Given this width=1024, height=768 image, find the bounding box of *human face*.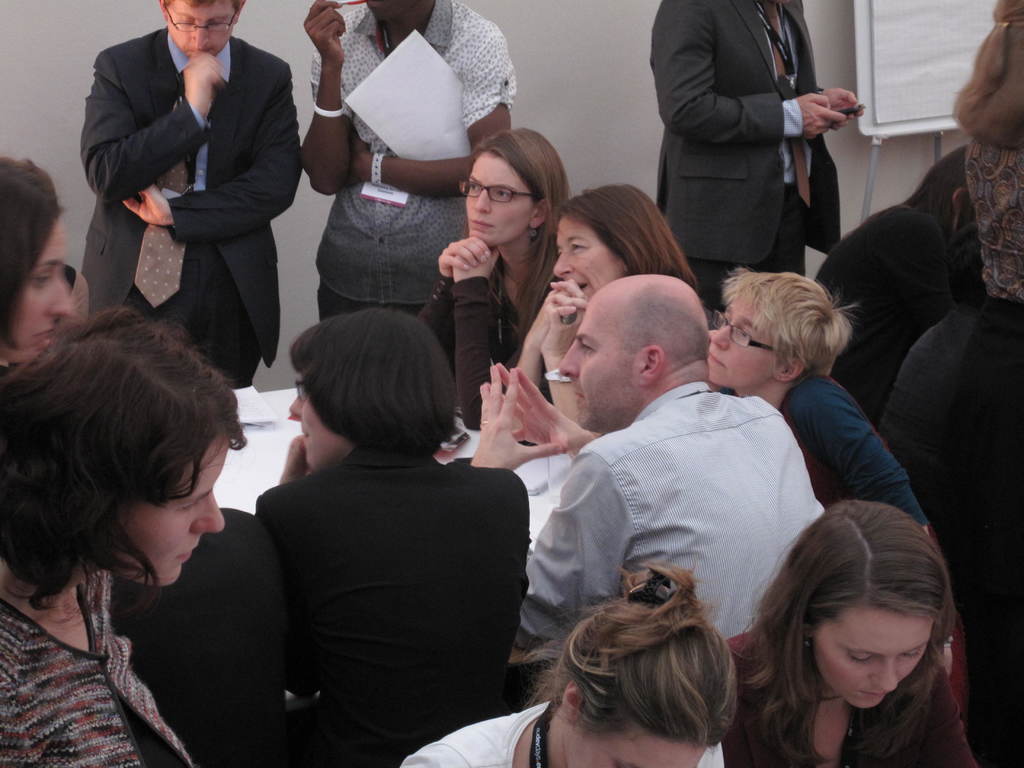
l=166, t=3, r=236, b=56.
